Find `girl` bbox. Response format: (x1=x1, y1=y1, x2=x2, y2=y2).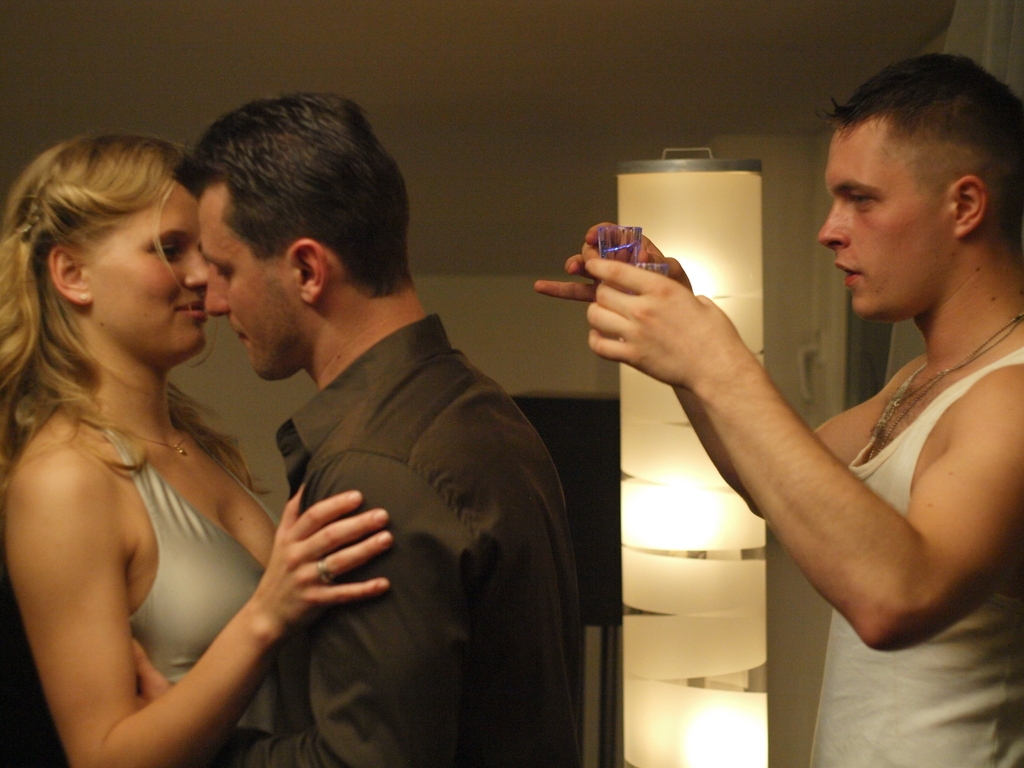
(x1=0, y1=134, x2=393, y2=767).
